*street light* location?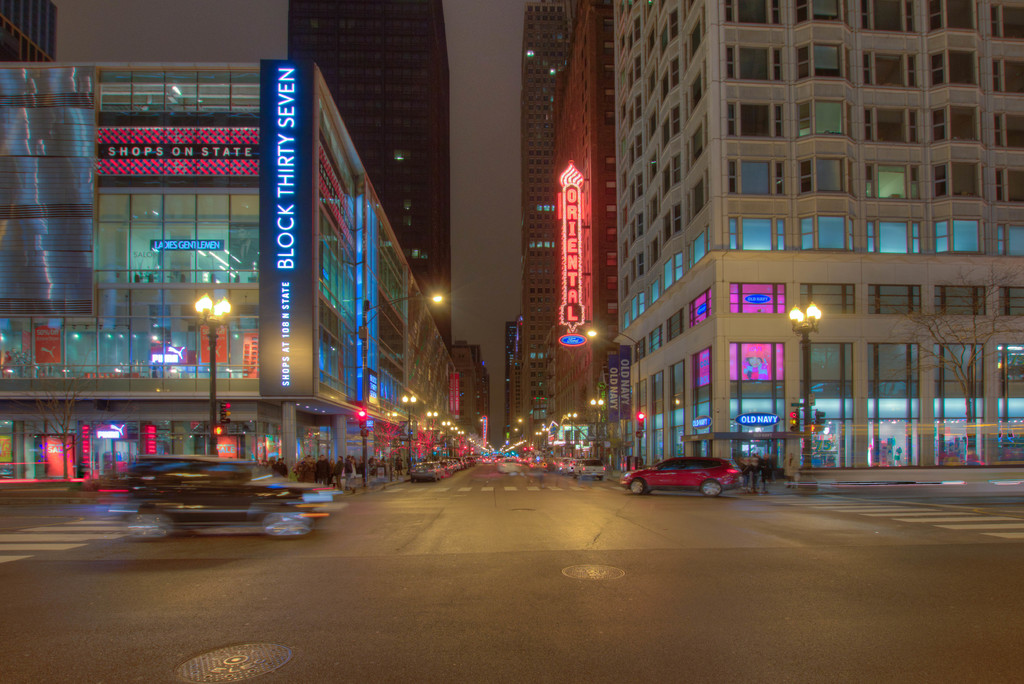
region(568, 409, 579, 456)
